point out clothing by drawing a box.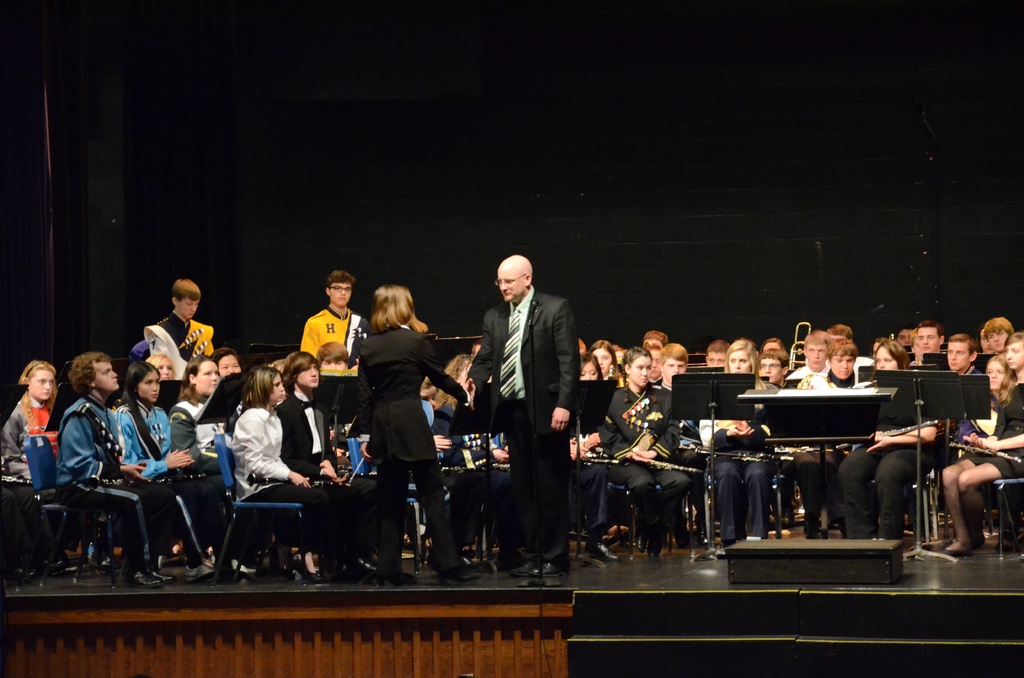
(left=947, top=407, right=1002, bottom=454).
